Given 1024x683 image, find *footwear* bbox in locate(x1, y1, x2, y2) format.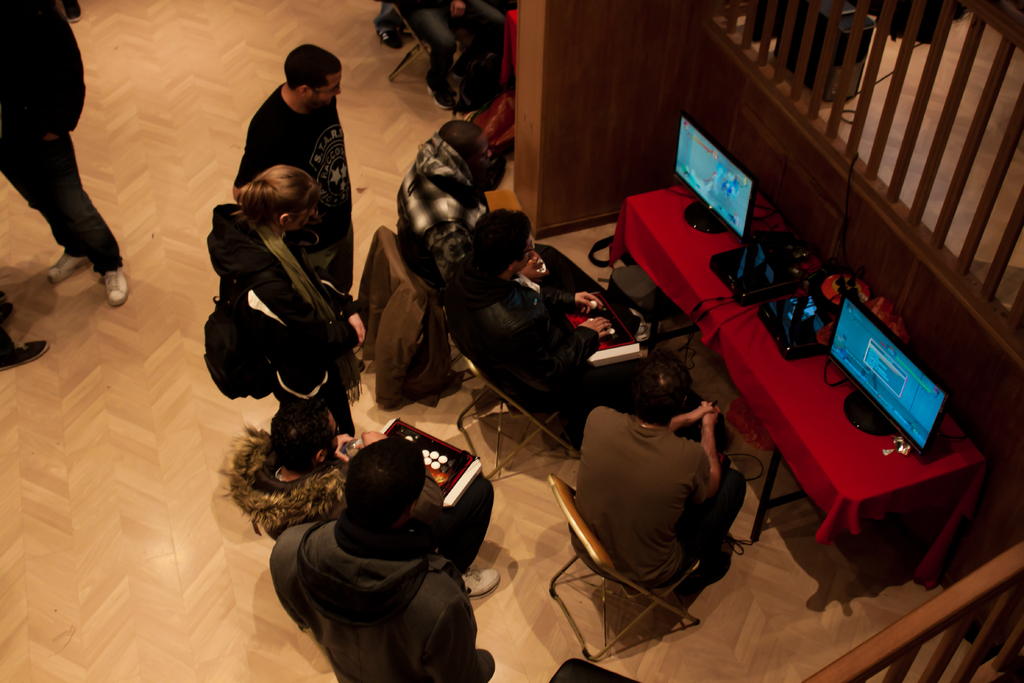
locate(0, 305, 16, 323).
